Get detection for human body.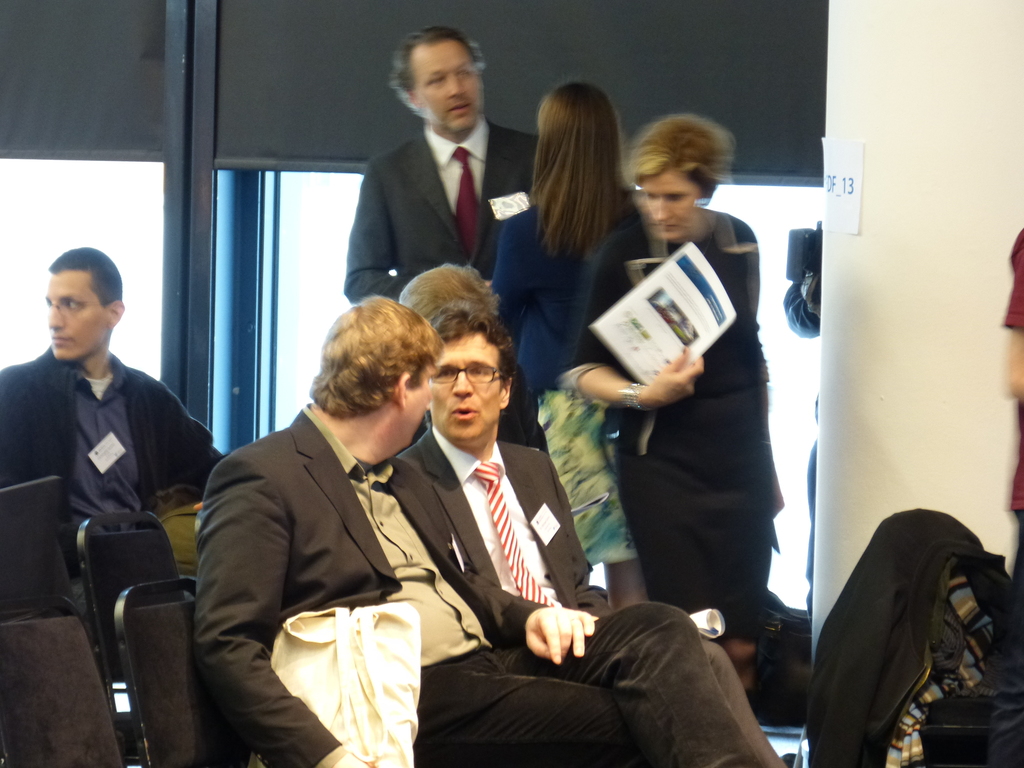
Detection: bbox=(190, 291, 756, 764).
